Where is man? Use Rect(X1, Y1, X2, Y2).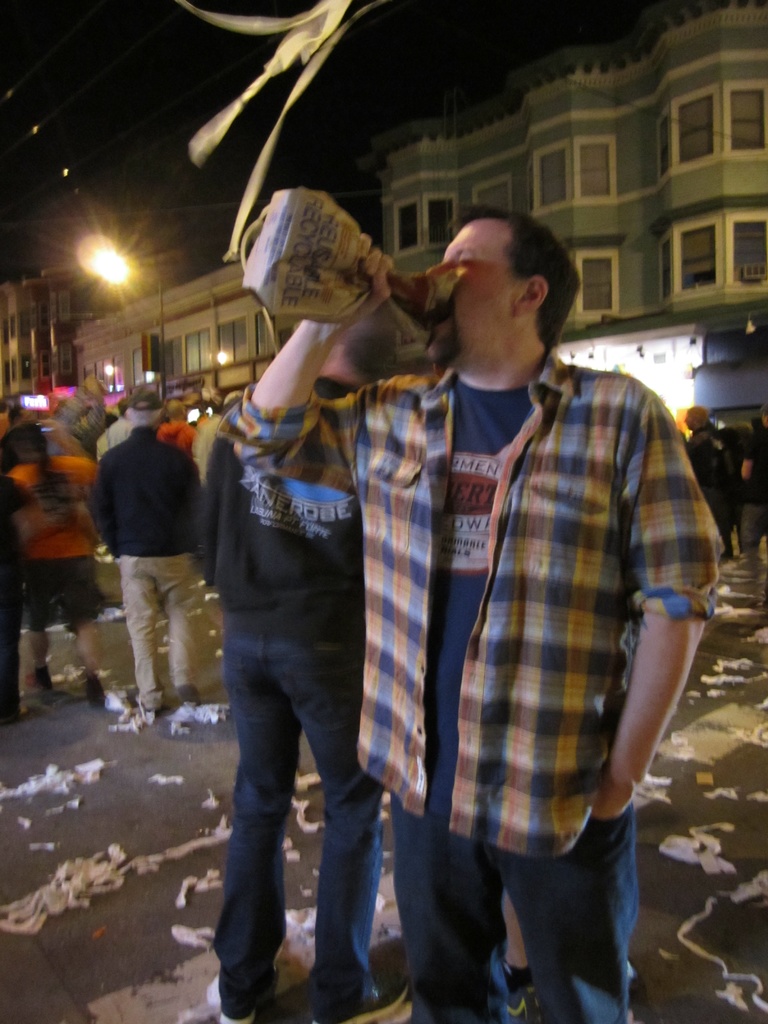
Rect(86, 391, 201, 708).
